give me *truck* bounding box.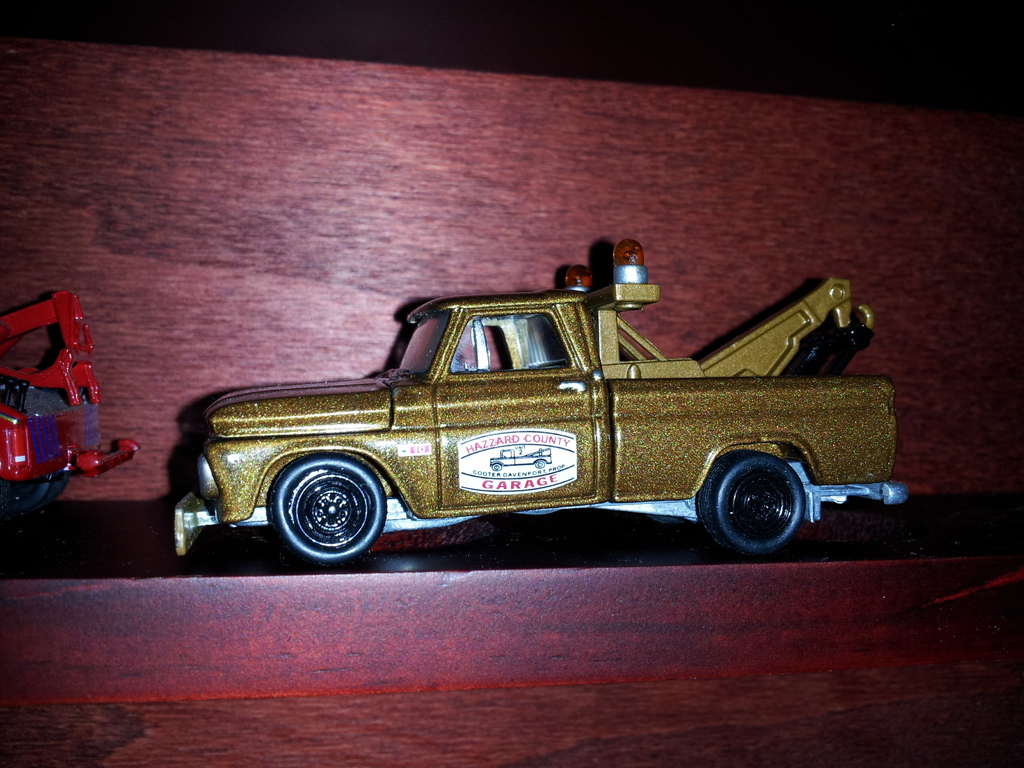
<bbox>196, 271, 886, 581</bbox>.
